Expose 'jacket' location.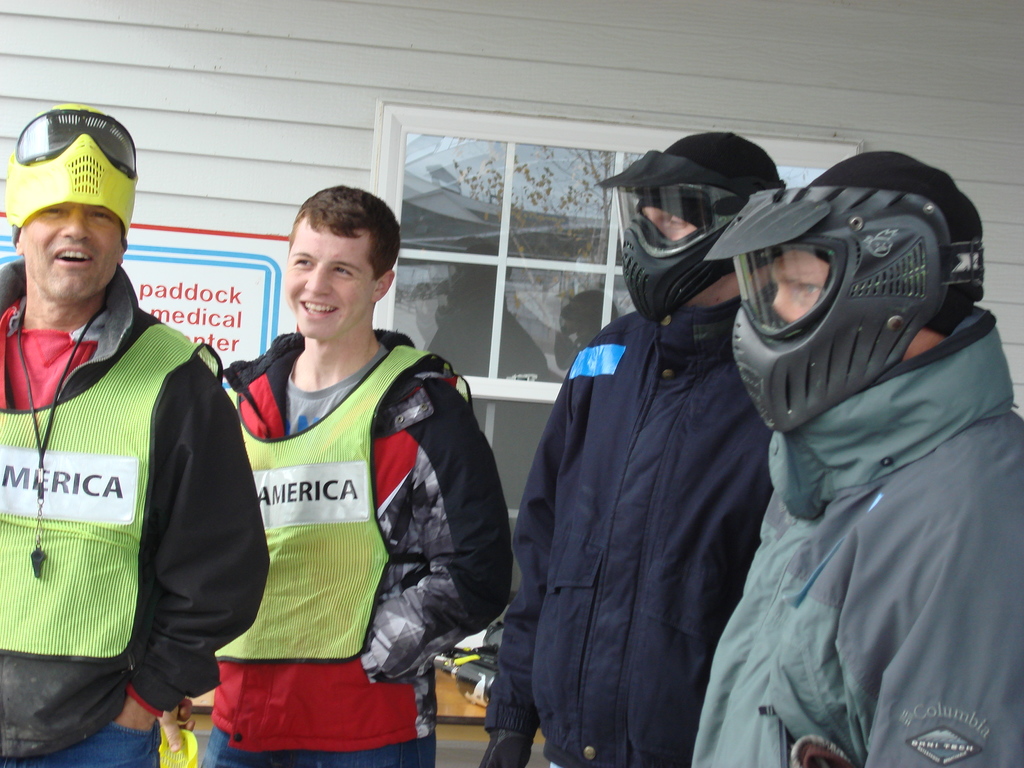
Exposed at region(0, 317, 225, 662).
